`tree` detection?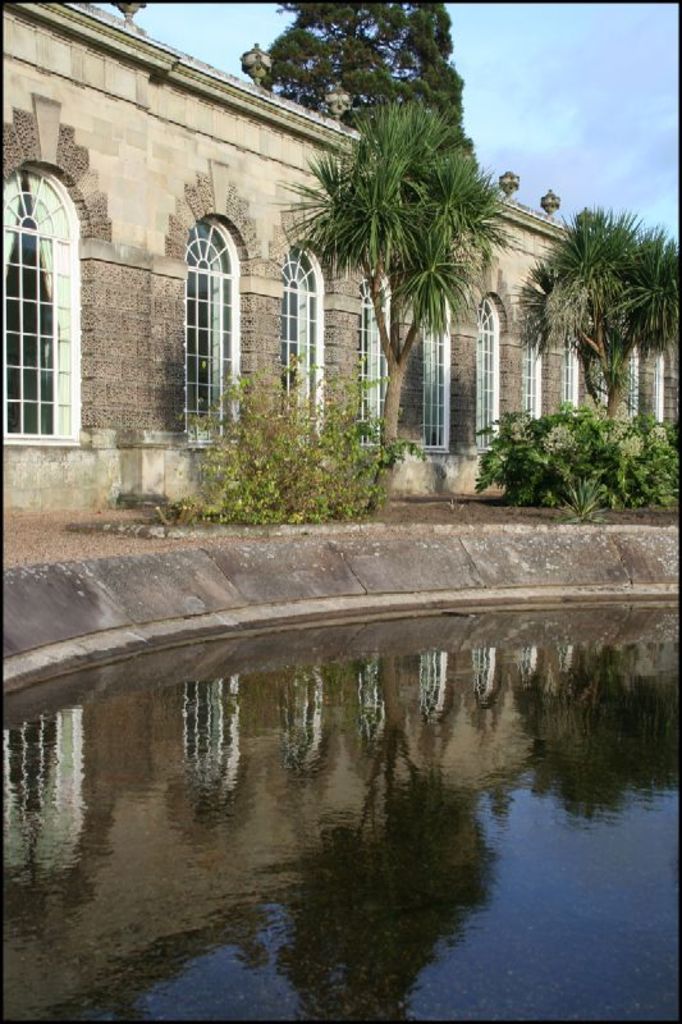
241 1 476 143
